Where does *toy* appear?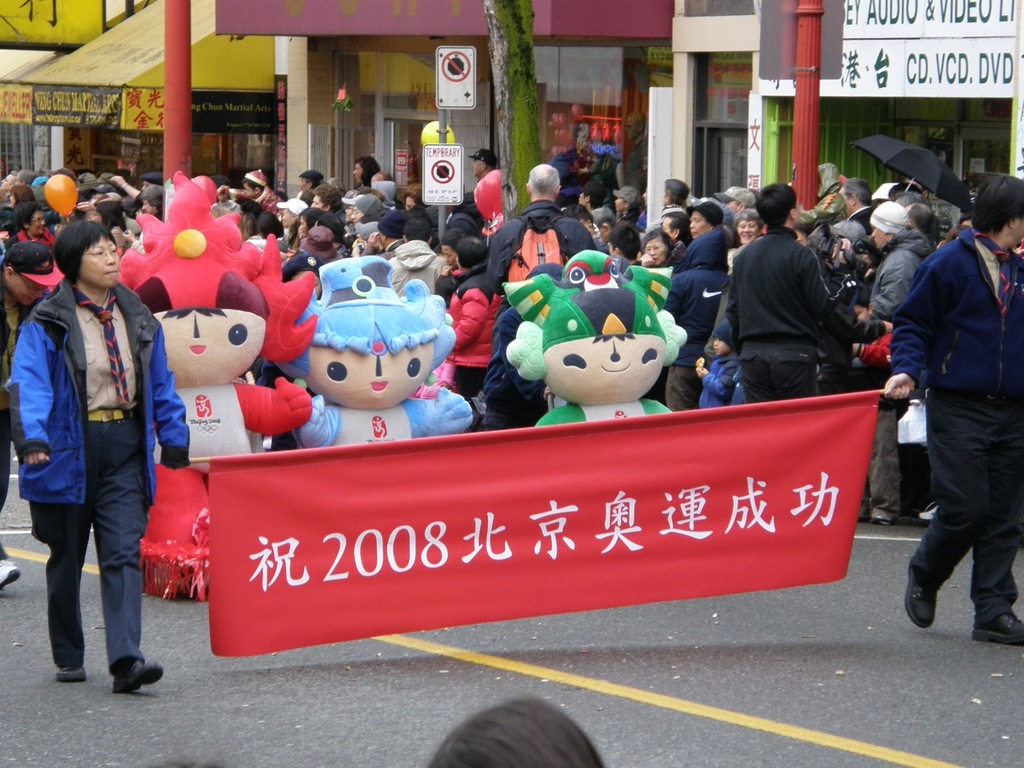
Appears at [266, 251, 479, 459].
